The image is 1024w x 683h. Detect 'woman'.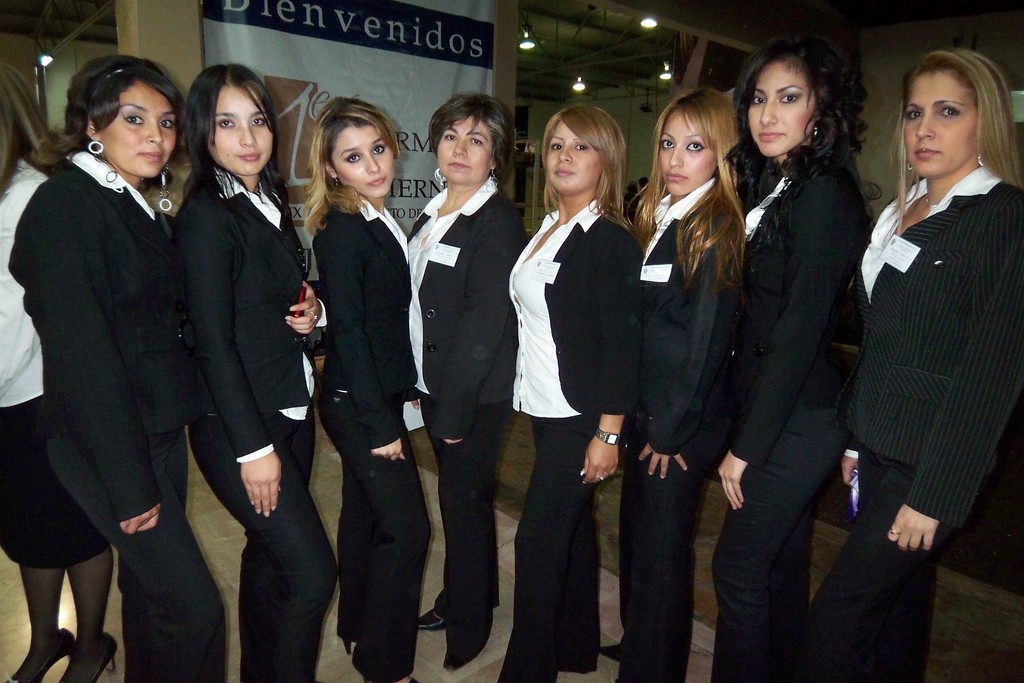
Detection: box(404, 83, 535, 670).
